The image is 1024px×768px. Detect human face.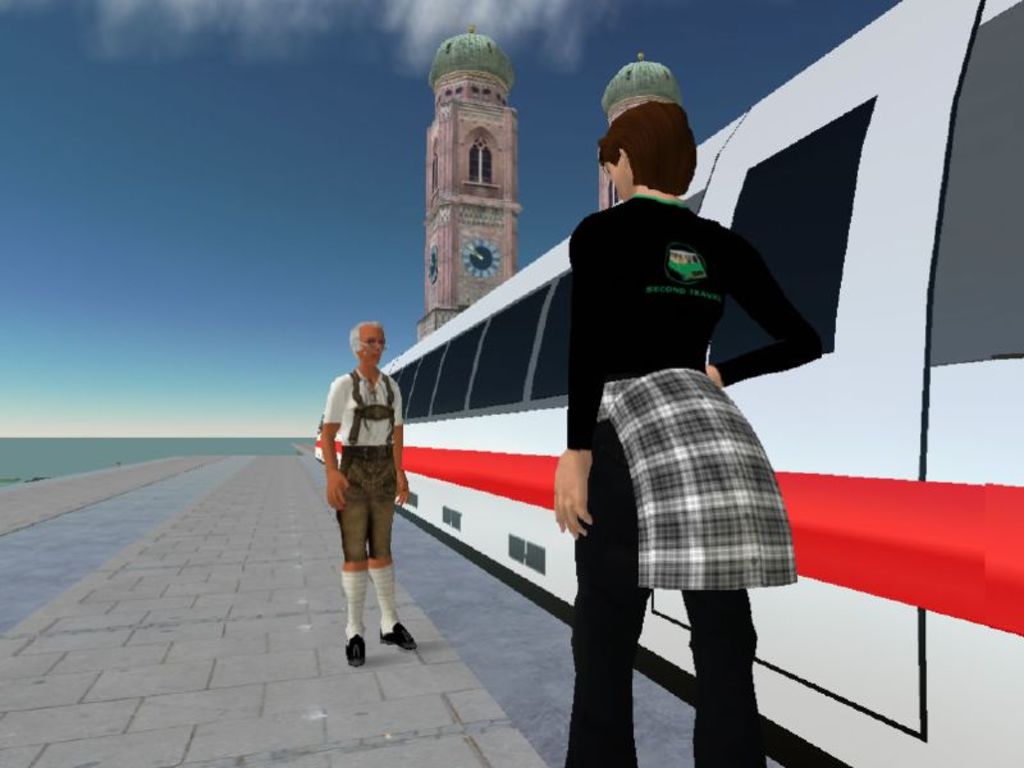
Detection: 364 325 387 356.
